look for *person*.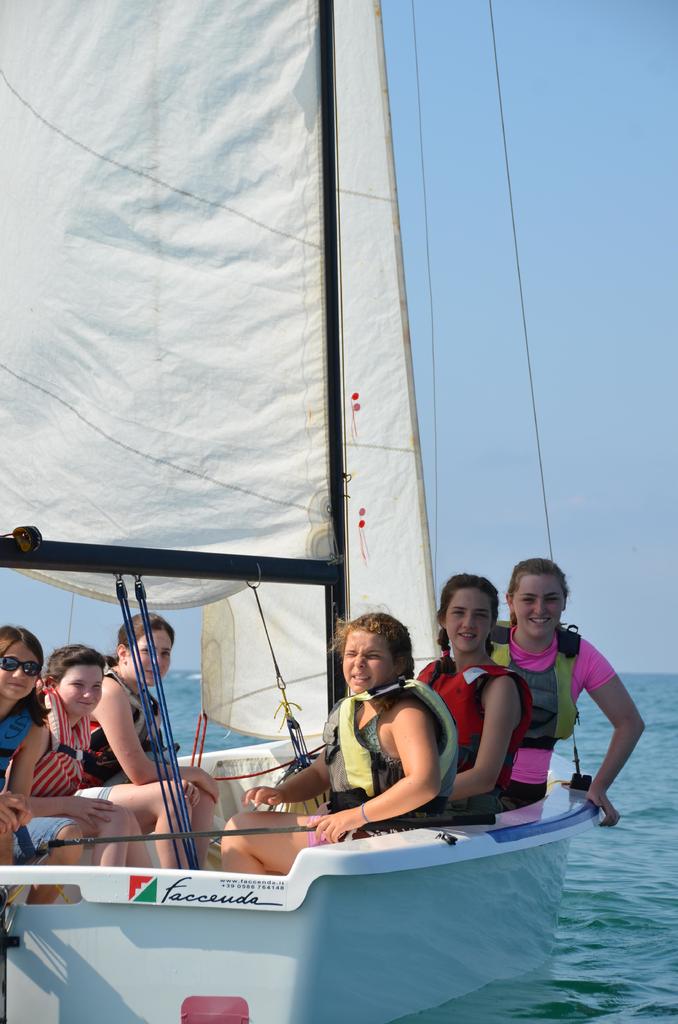
Found: locate(0, 634, 49, 863).
